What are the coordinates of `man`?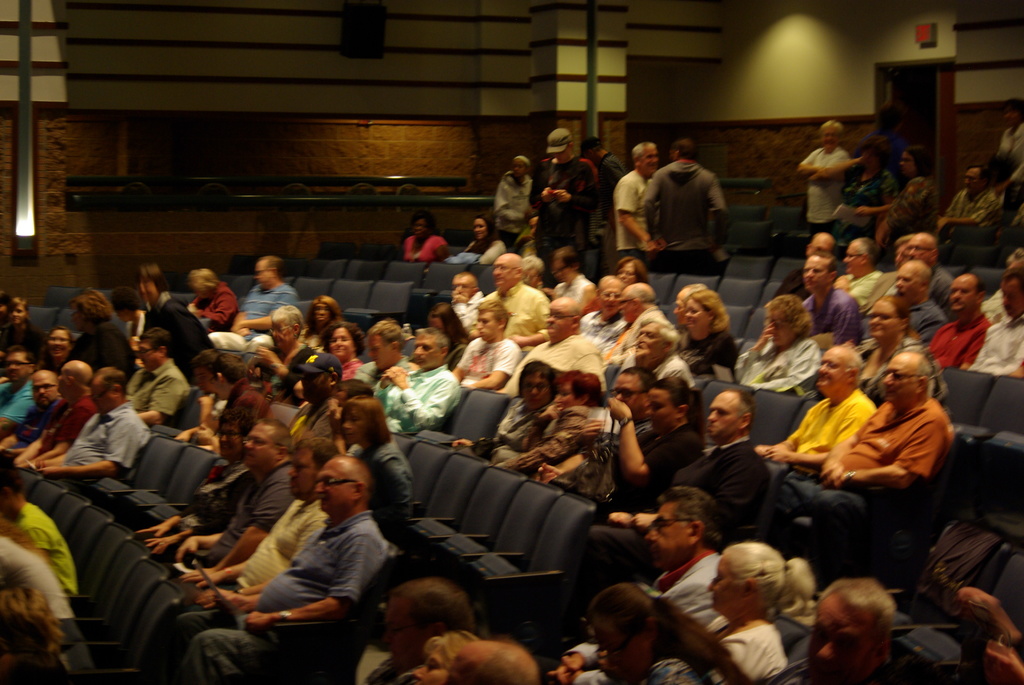
<box>908,230,961,319</box>.
